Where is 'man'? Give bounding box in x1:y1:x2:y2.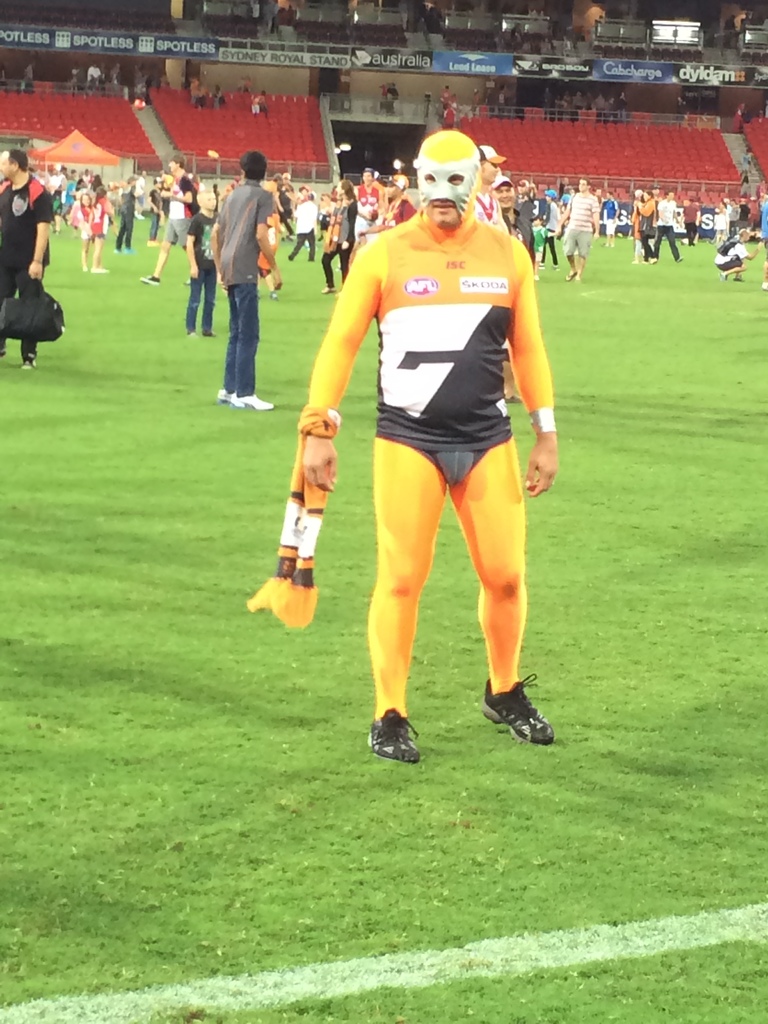
495:181:532:258.
